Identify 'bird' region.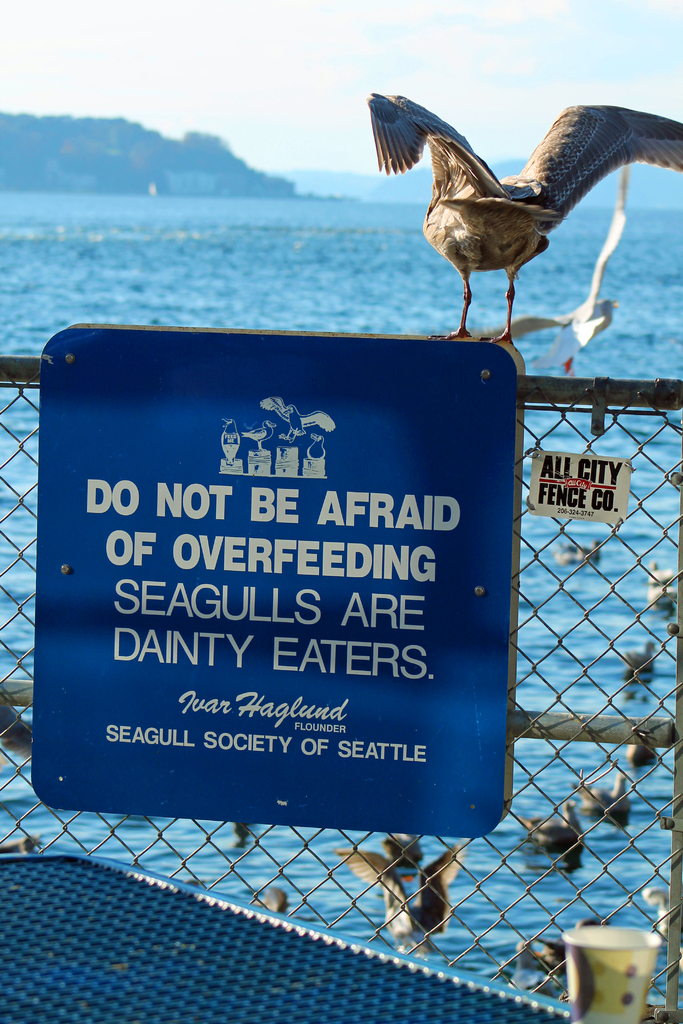
Region: 524,801,588,855.
